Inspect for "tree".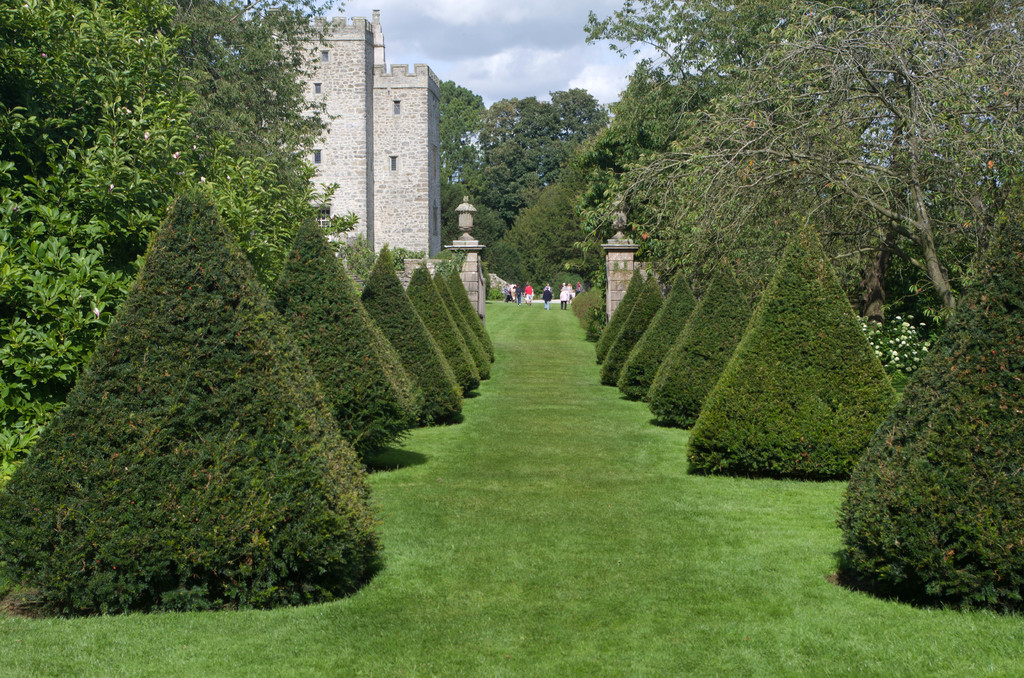
Inspection: rect(564, 52, 720, 241).
